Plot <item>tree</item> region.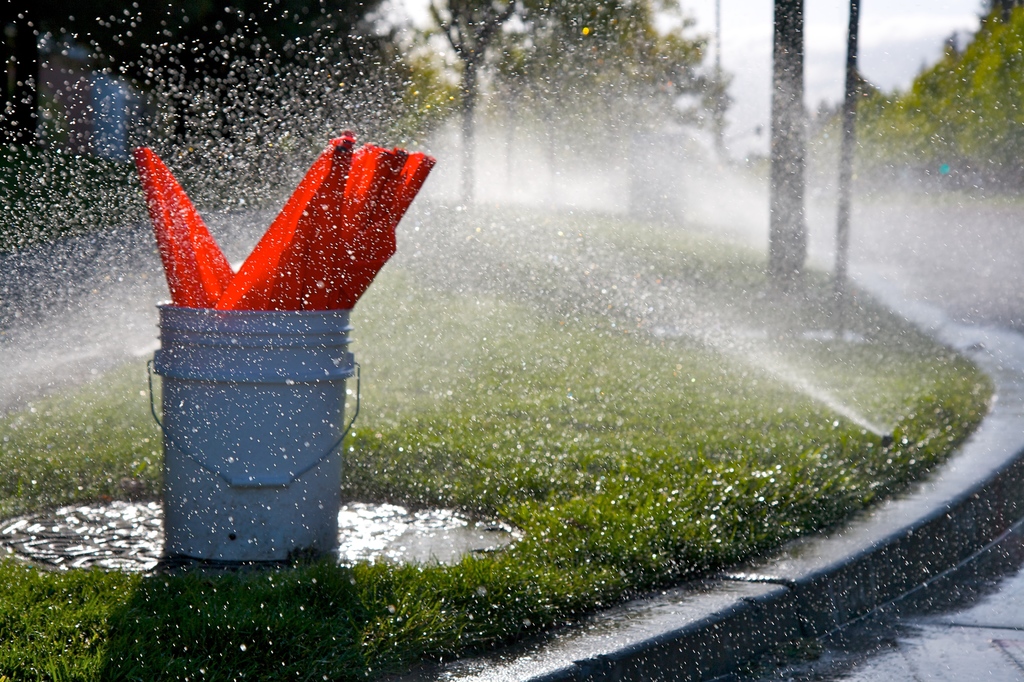
Plotted at 788 53 936 190.
